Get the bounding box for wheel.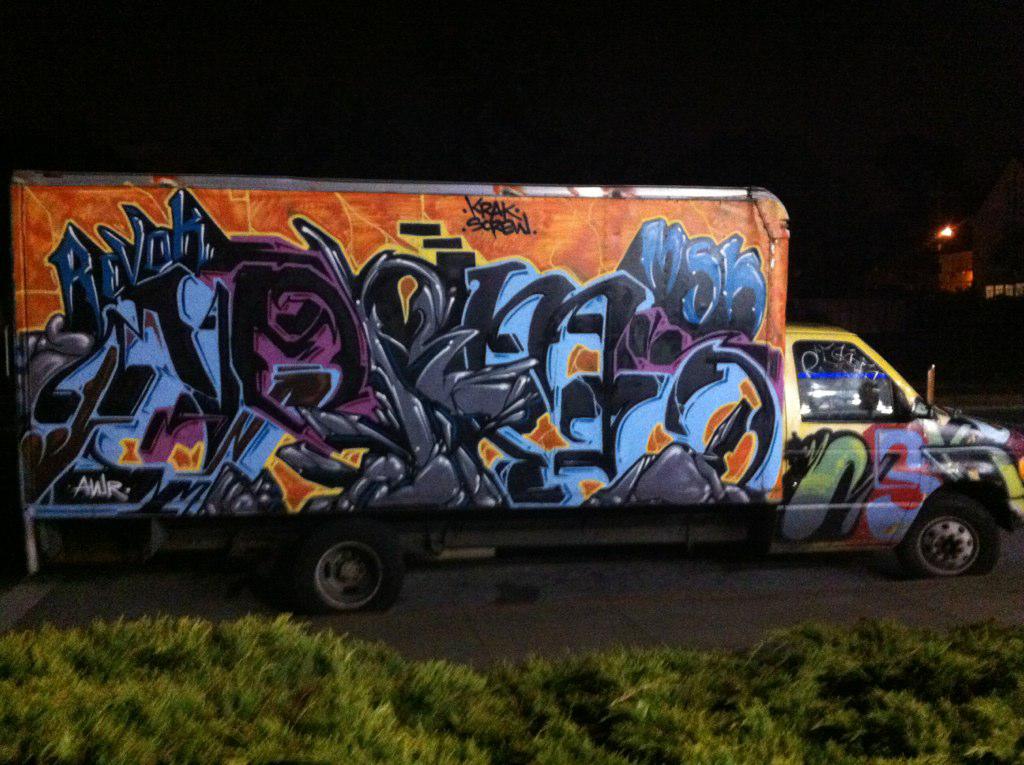
locate(299, 522, 401, 614).
